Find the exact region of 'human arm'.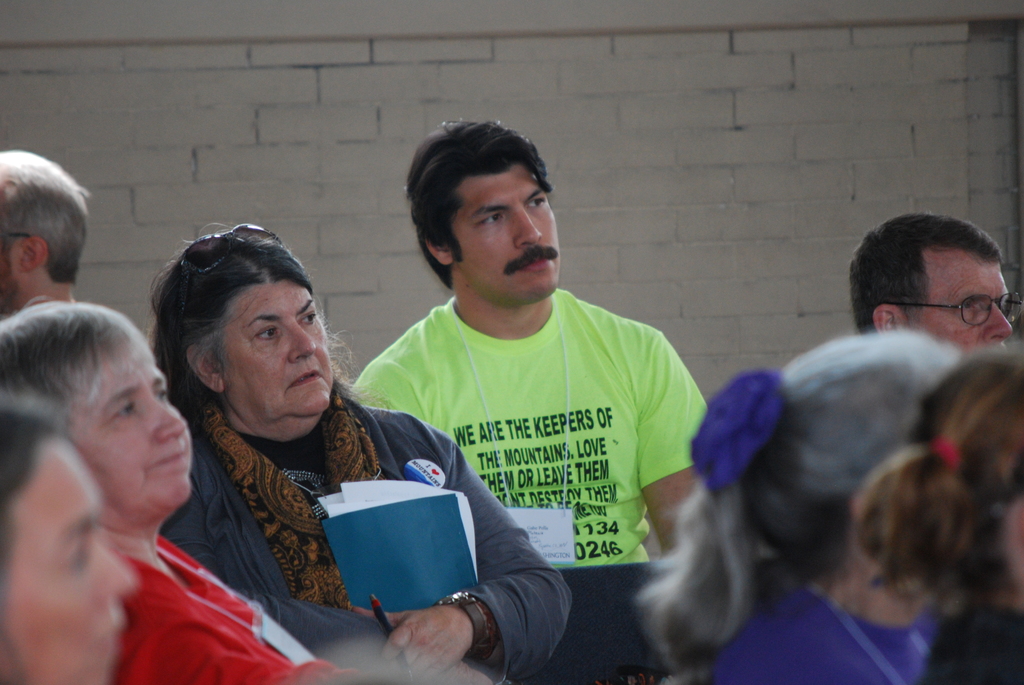
Exact region: <box>640,340,710,552</box>.
